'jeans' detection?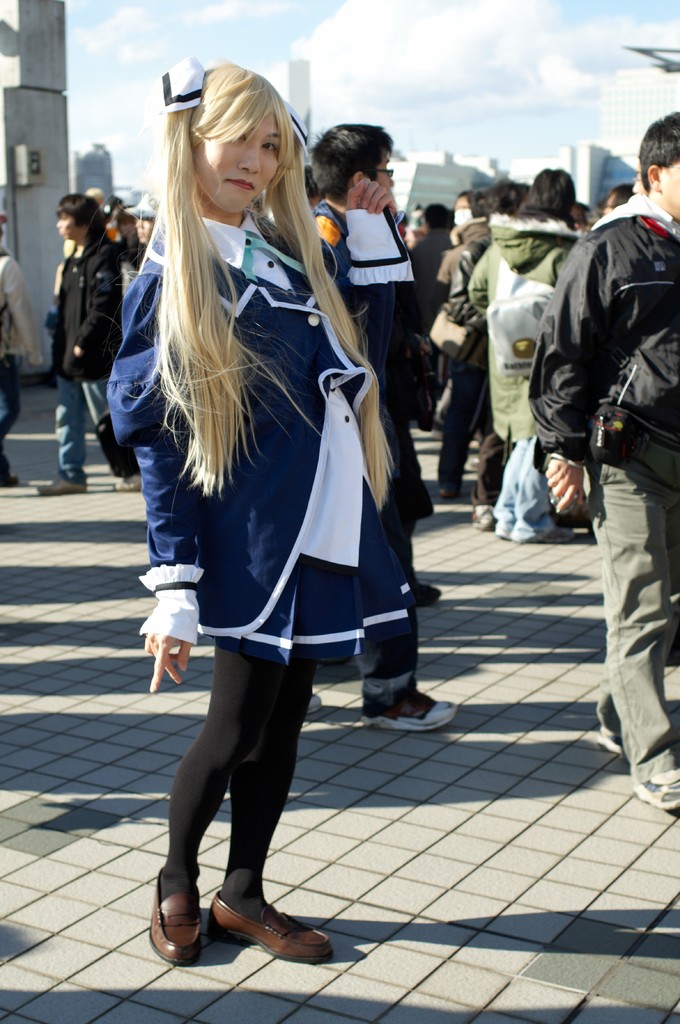
detection(491, 431, 553, 540)
